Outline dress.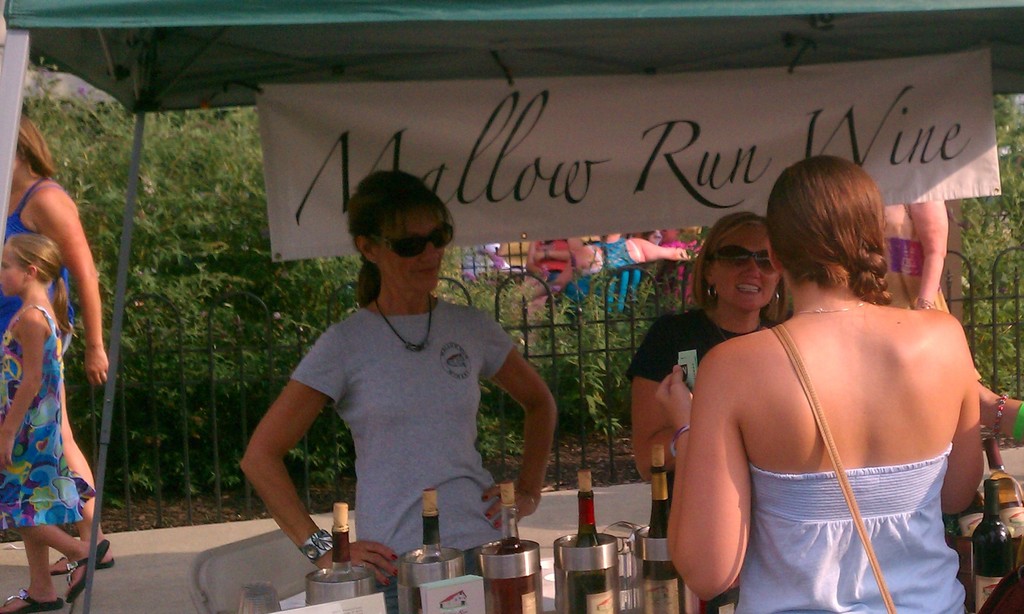
Outline: rect(0, 305, 94, 533).
